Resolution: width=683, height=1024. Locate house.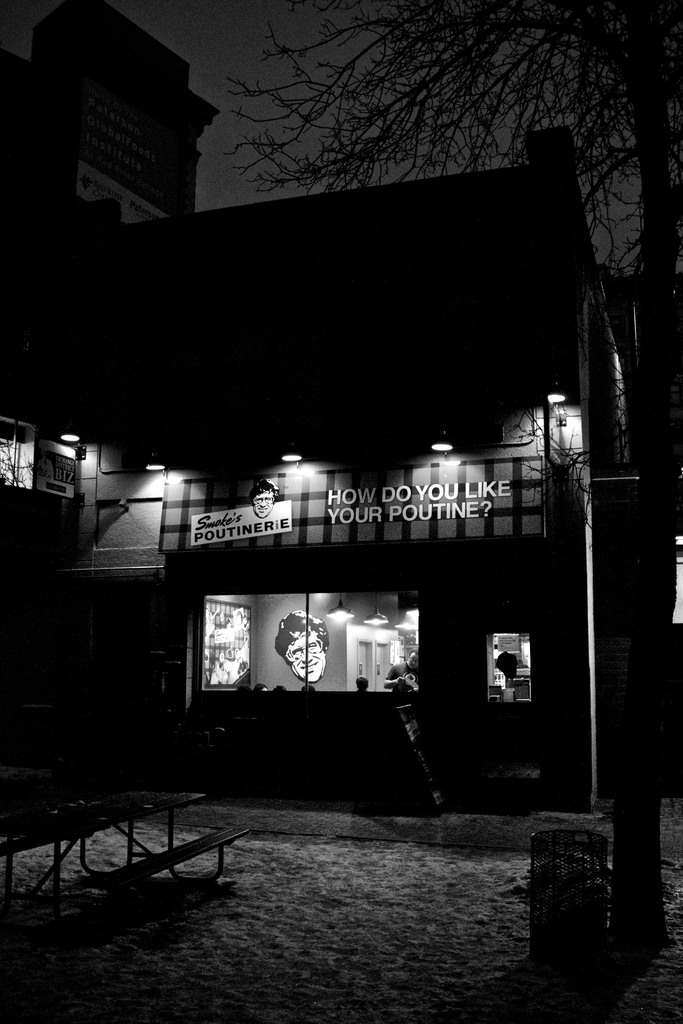
select_region(24, 24, 681, 1011).
